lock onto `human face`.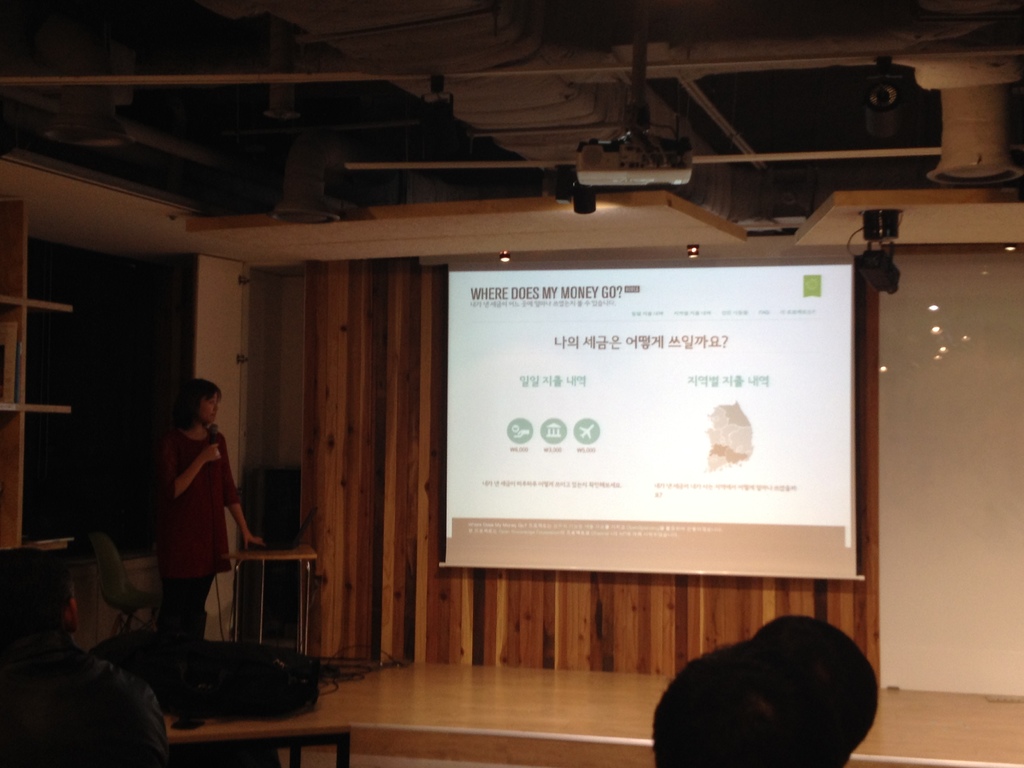
Locked: select_region(202, 391, 220, 427).
